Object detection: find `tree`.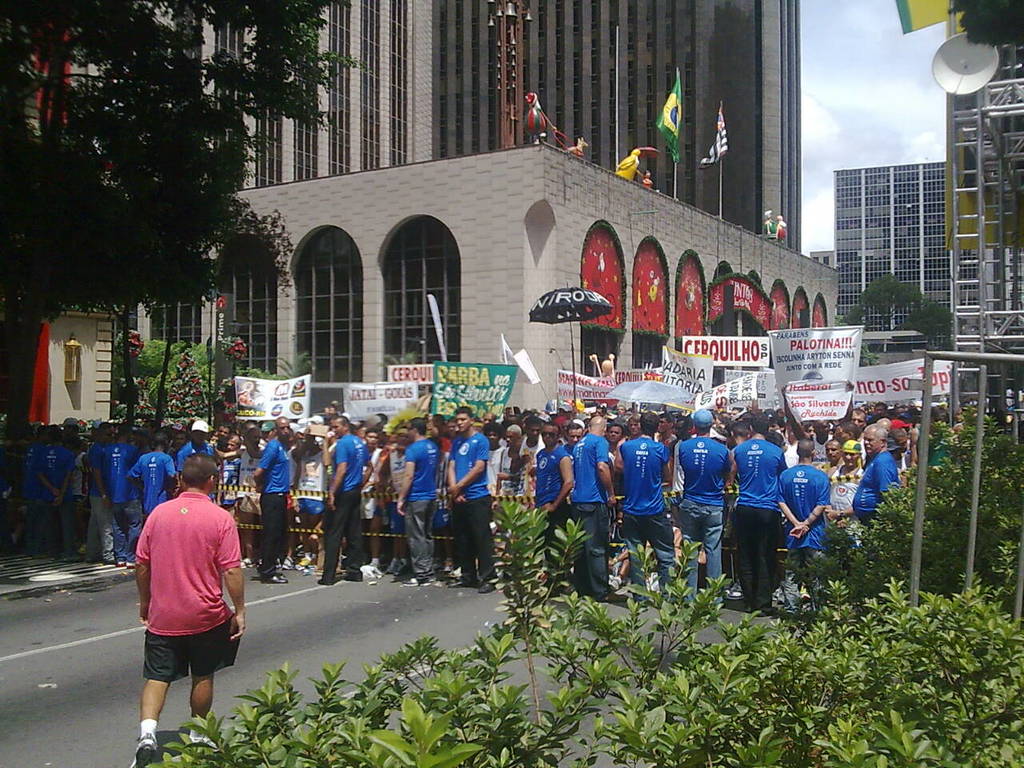
<bbox>840, 266, 966, 354</bbox>.
